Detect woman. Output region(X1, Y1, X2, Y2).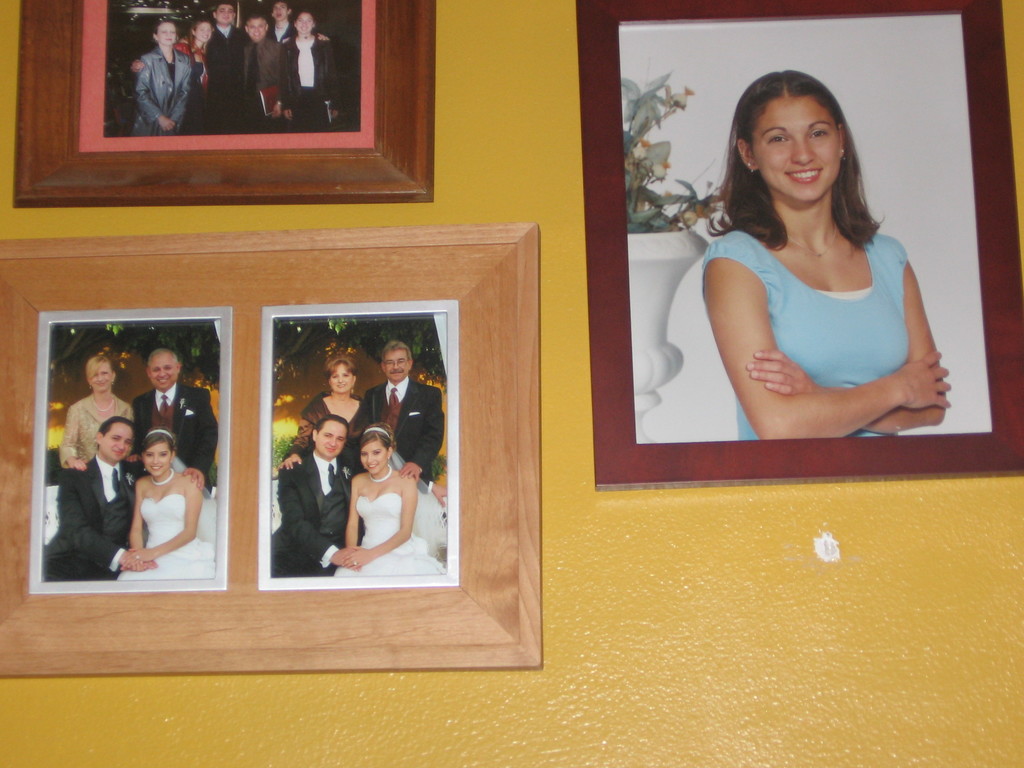
region(334, 424, 445, 579).
